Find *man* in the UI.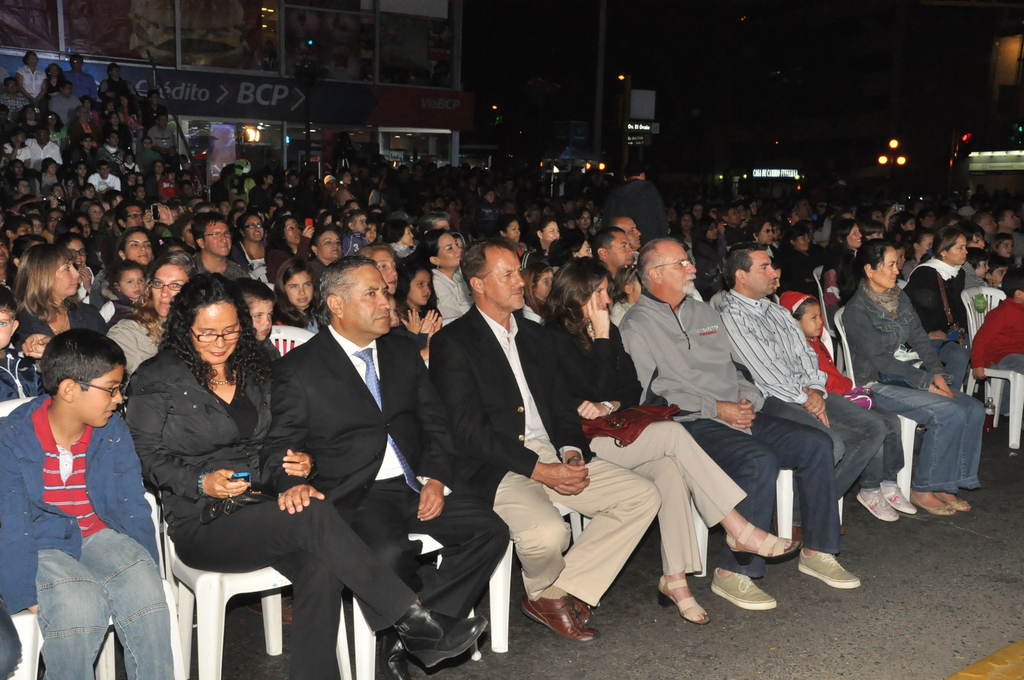
UI element at detection(73, 131, 99, 164).
